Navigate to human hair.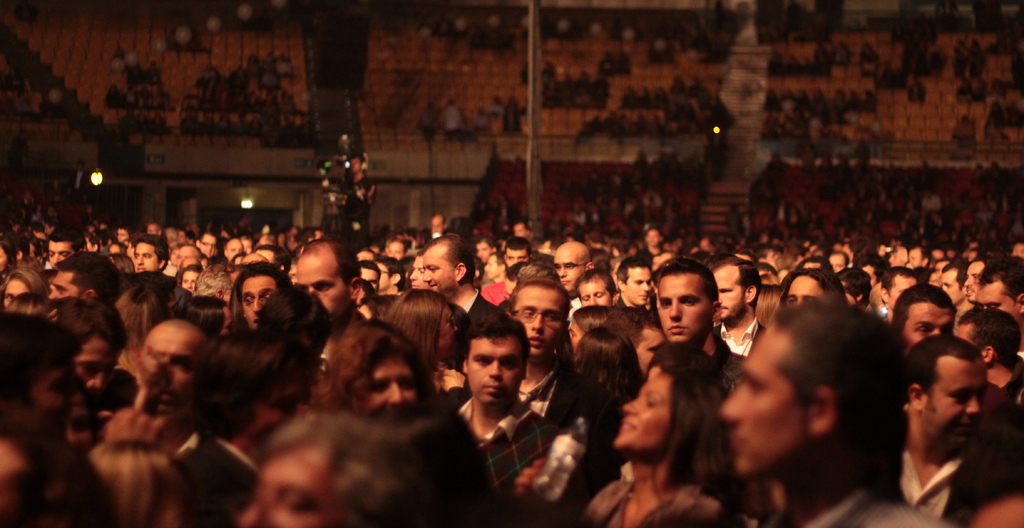
Navigation target: {"x1": 176, "y1": 295, "x2": 231, "y2": 329}.
